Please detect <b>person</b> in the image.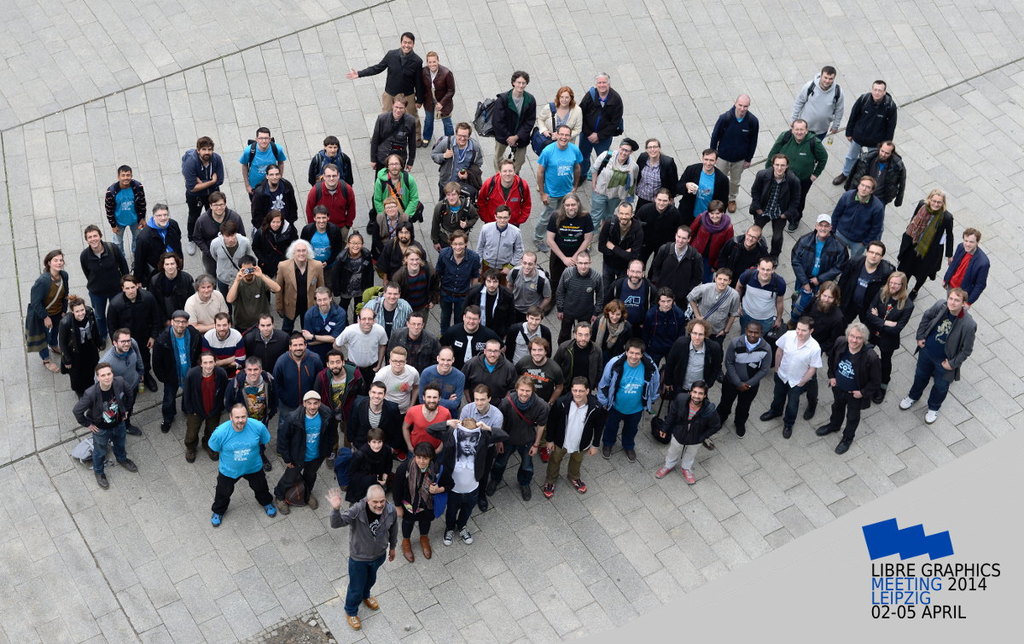
103:161:147:258.
